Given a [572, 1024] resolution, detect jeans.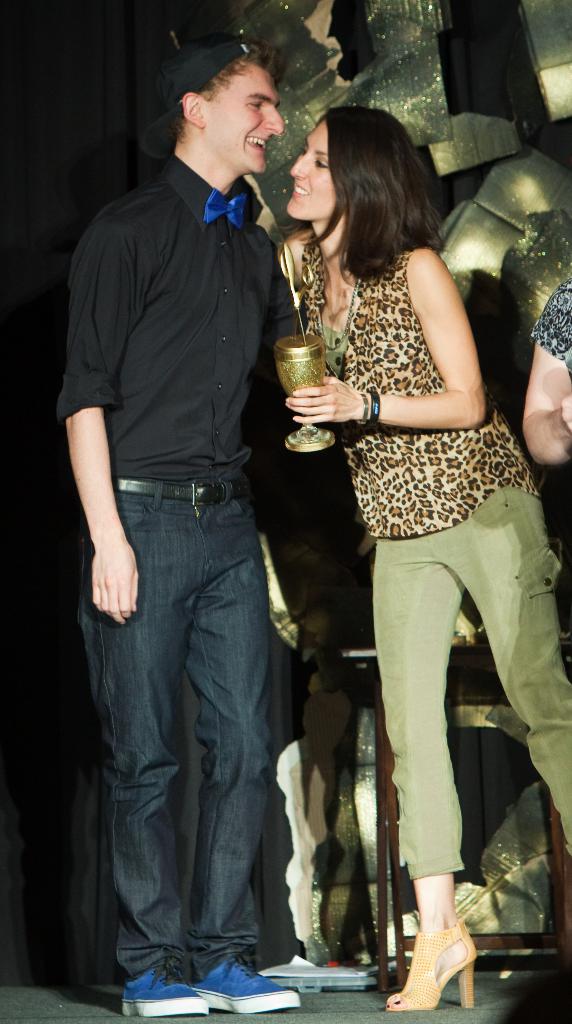
l=77, t=484, r=263, b=975.
